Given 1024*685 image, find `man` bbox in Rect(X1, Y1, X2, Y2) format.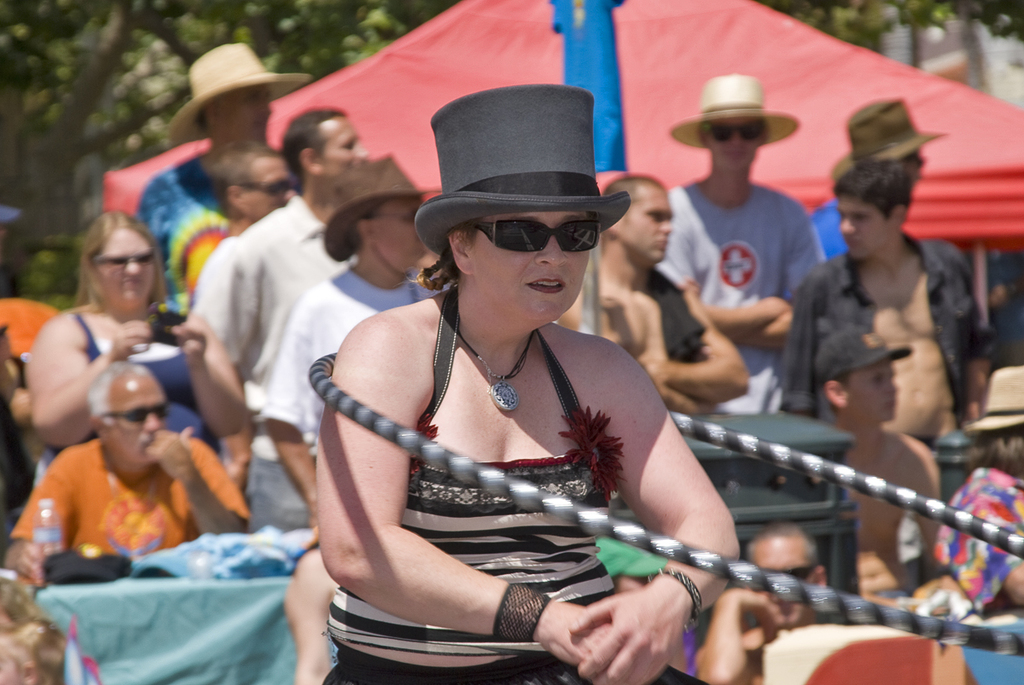
Rect(549, 173, 749, 416).
